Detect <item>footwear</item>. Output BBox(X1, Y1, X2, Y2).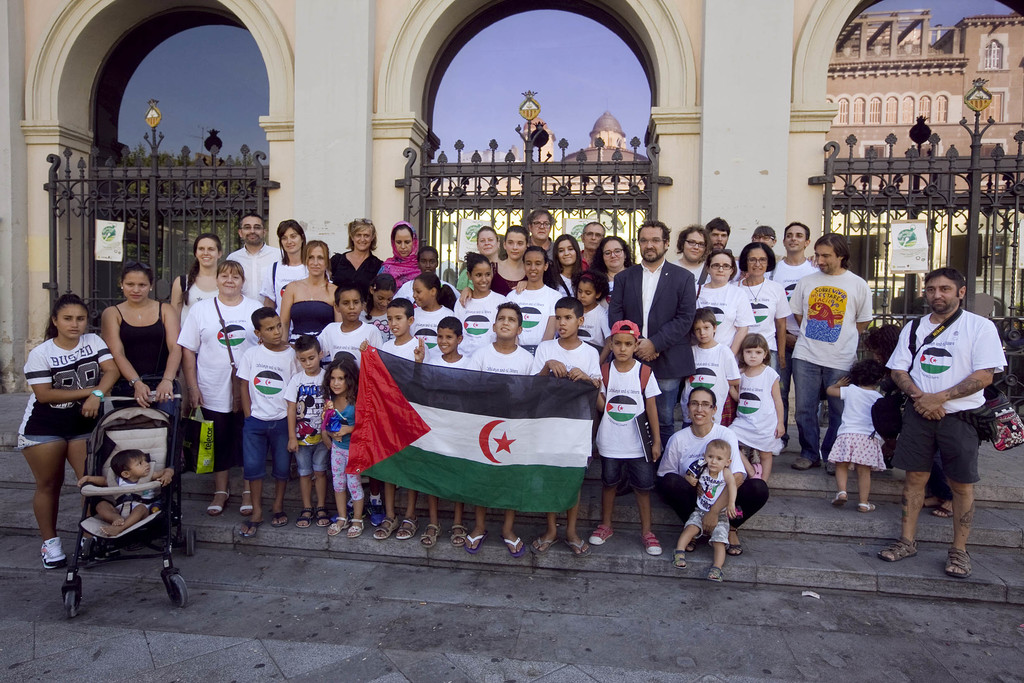
BBox(237, 488, 253, 514).
